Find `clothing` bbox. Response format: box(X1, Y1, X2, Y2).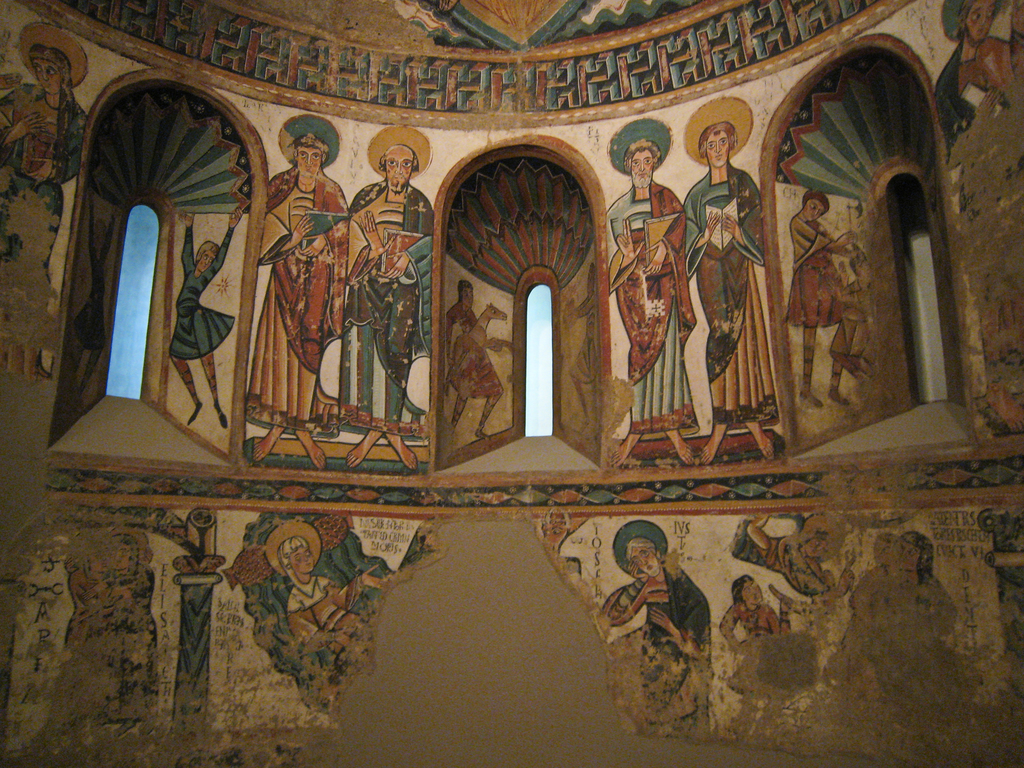
box(682, 160, 767, 430).
